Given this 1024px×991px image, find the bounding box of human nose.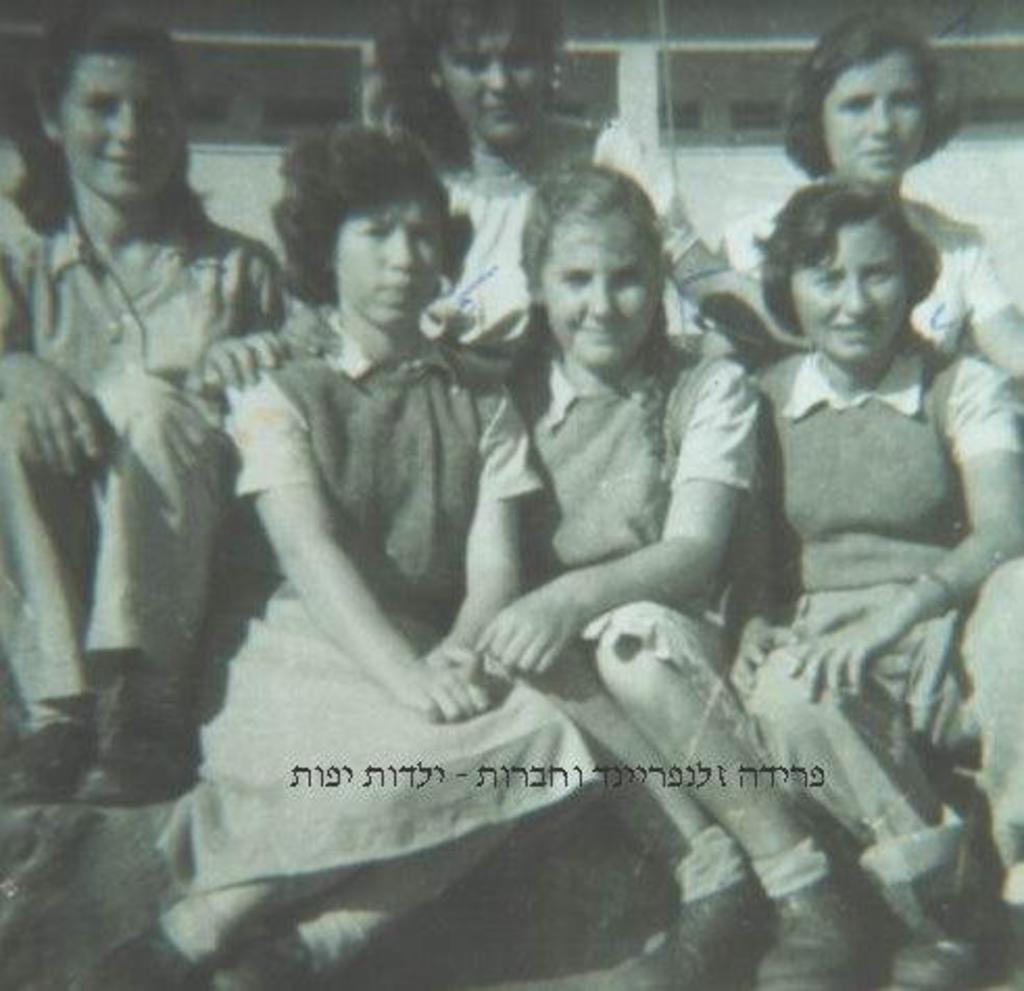
BBox(865, 92, 901, 148).
